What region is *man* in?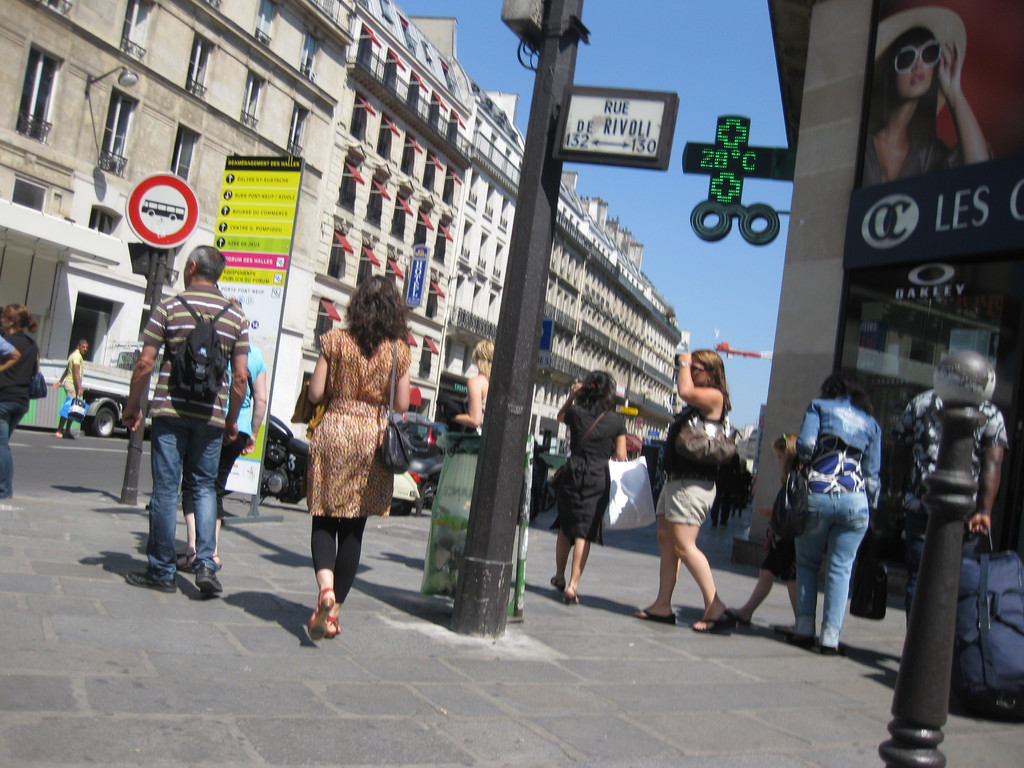
detection(118, 260, 243, 604).
